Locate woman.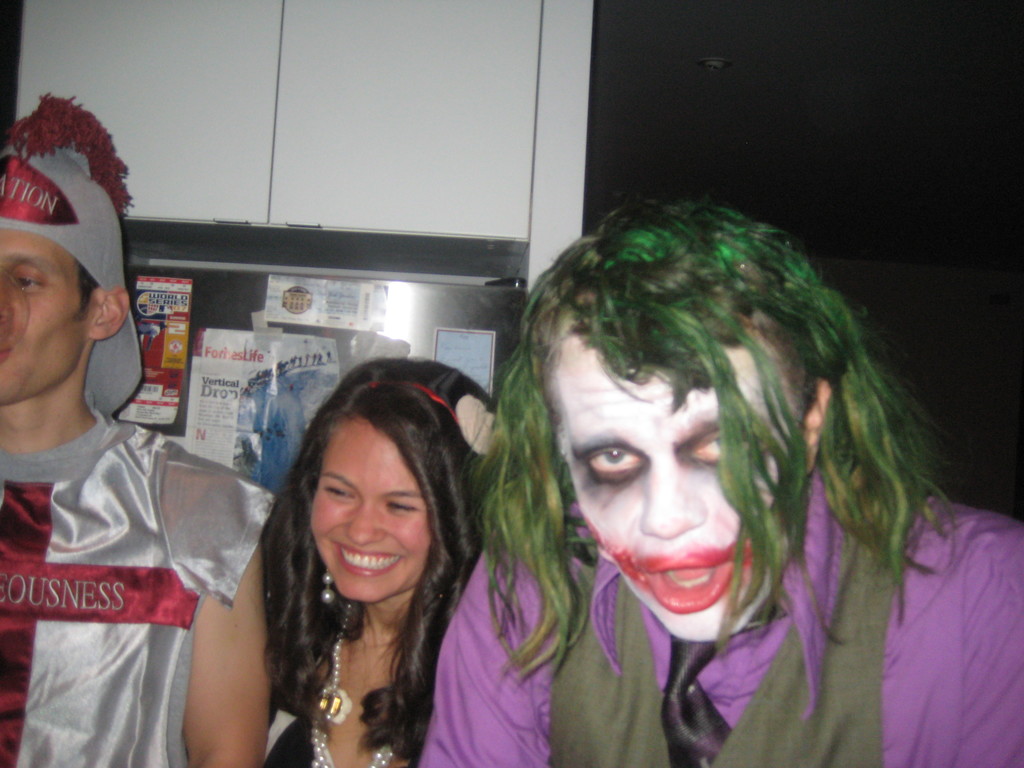
Bounding box: BBox(211, 358, 513, 763).
